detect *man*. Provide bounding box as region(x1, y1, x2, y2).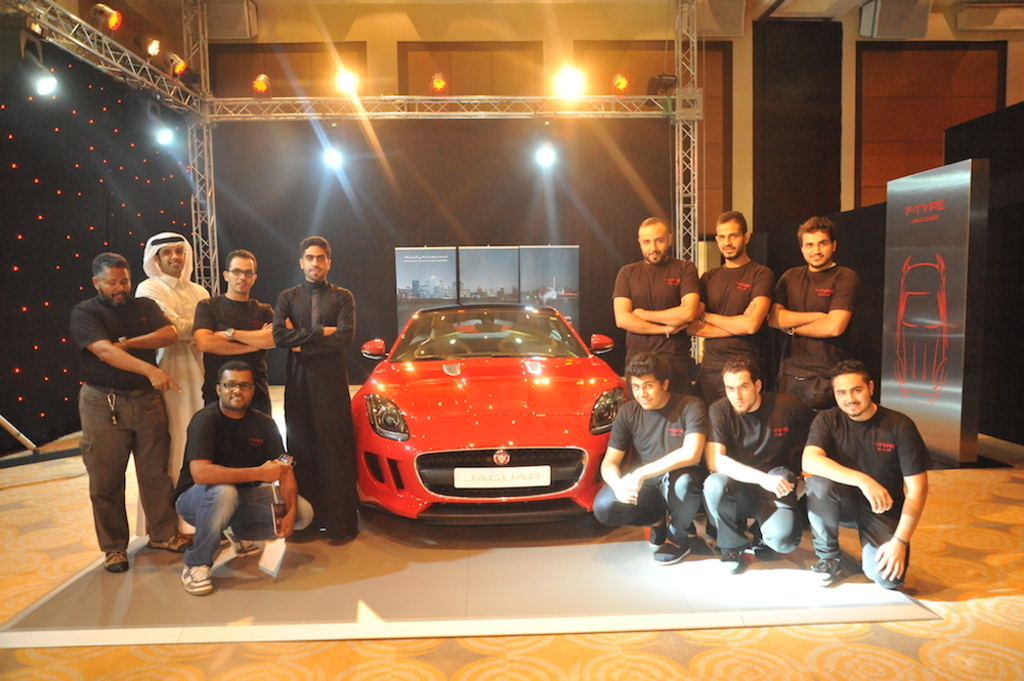
region(272, 237, 360, 546).
